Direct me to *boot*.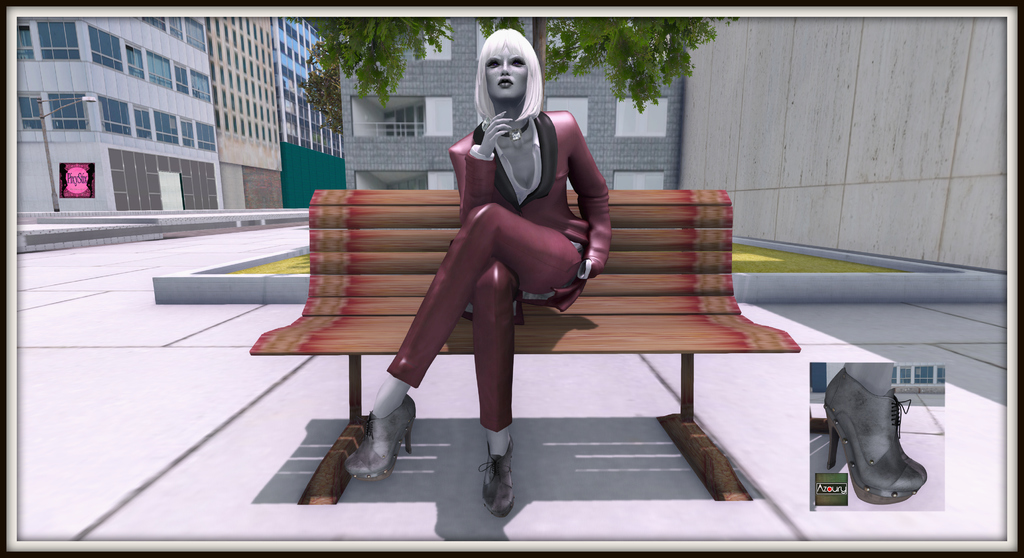
Direction: [476, 441, 514, 512].
